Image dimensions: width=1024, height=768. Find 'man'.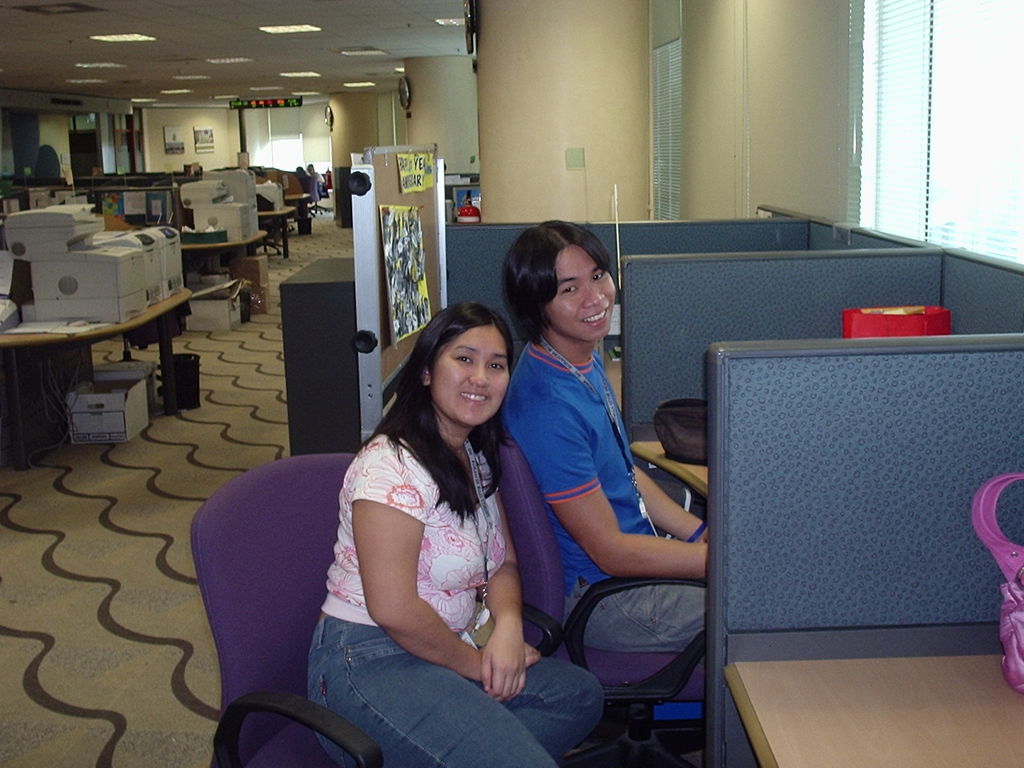
(497, 214, 709, 657).
